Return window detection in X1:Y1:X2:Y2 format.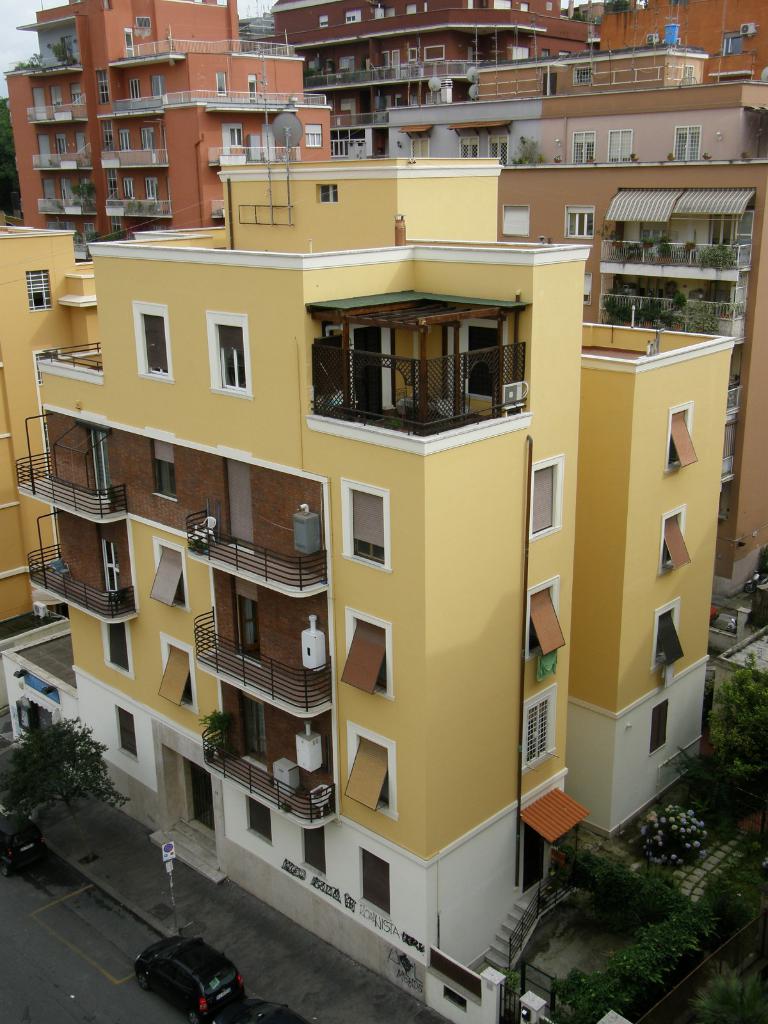
567:205:593:235.
